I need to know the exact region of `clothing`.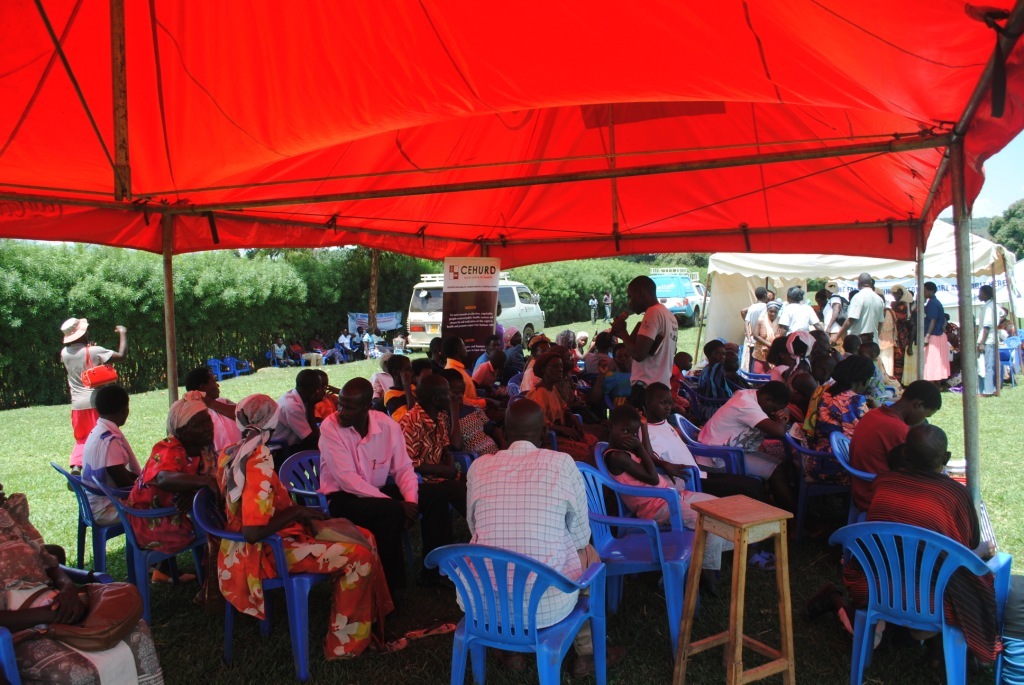
Region: (x1=673, y1=366, x2=681, y2=386).
